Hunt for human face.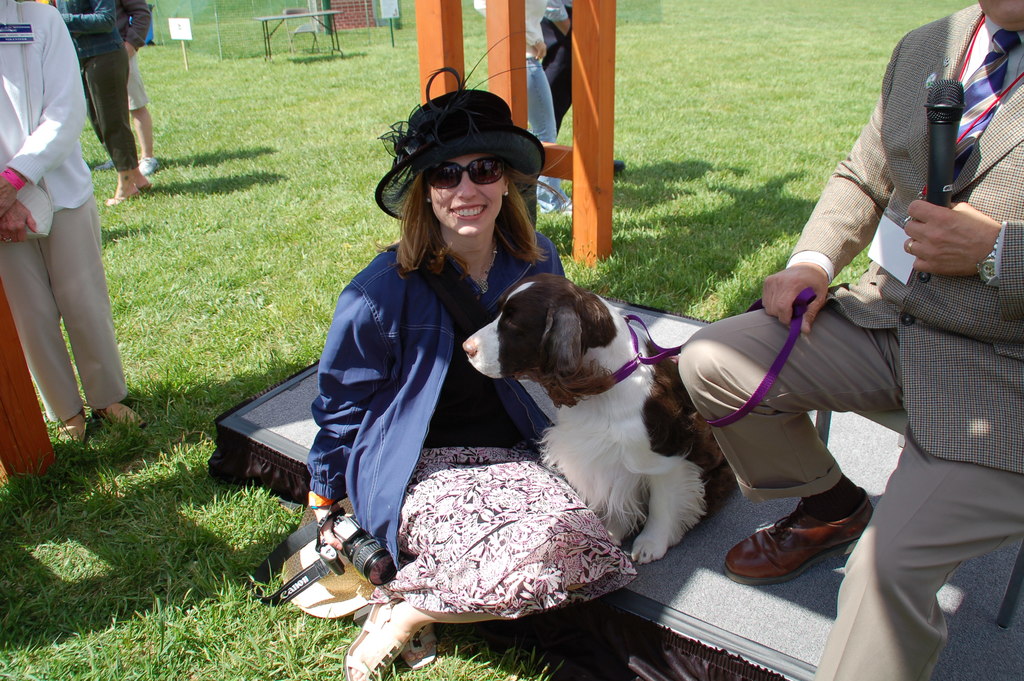
Hunted down at (429, 156, 509, 233).
